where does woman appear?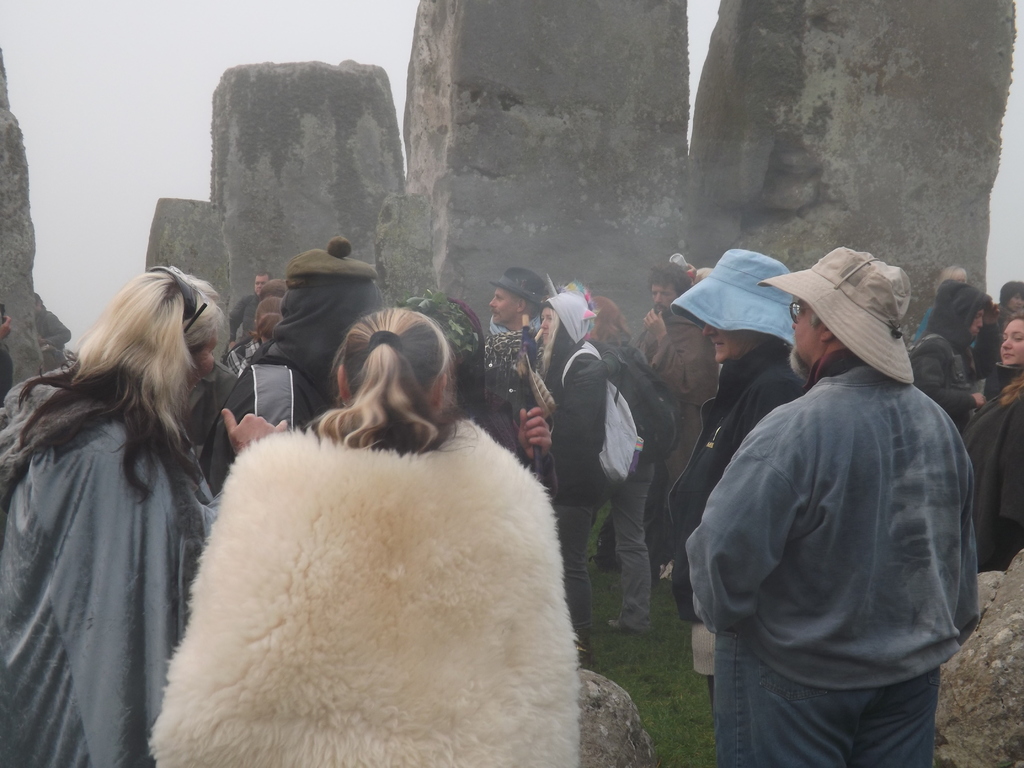
Appears at Rect(976, 311, 1023, 403).
